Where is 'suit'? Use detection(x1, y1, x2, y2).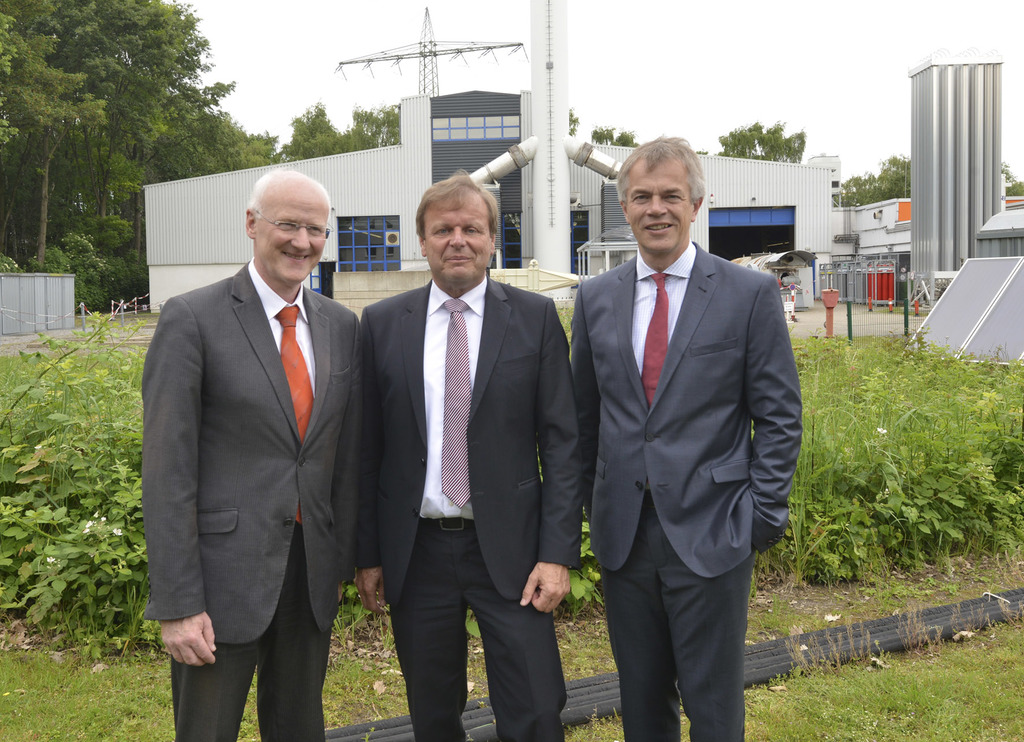
detection(159, 153, 369, 741).
